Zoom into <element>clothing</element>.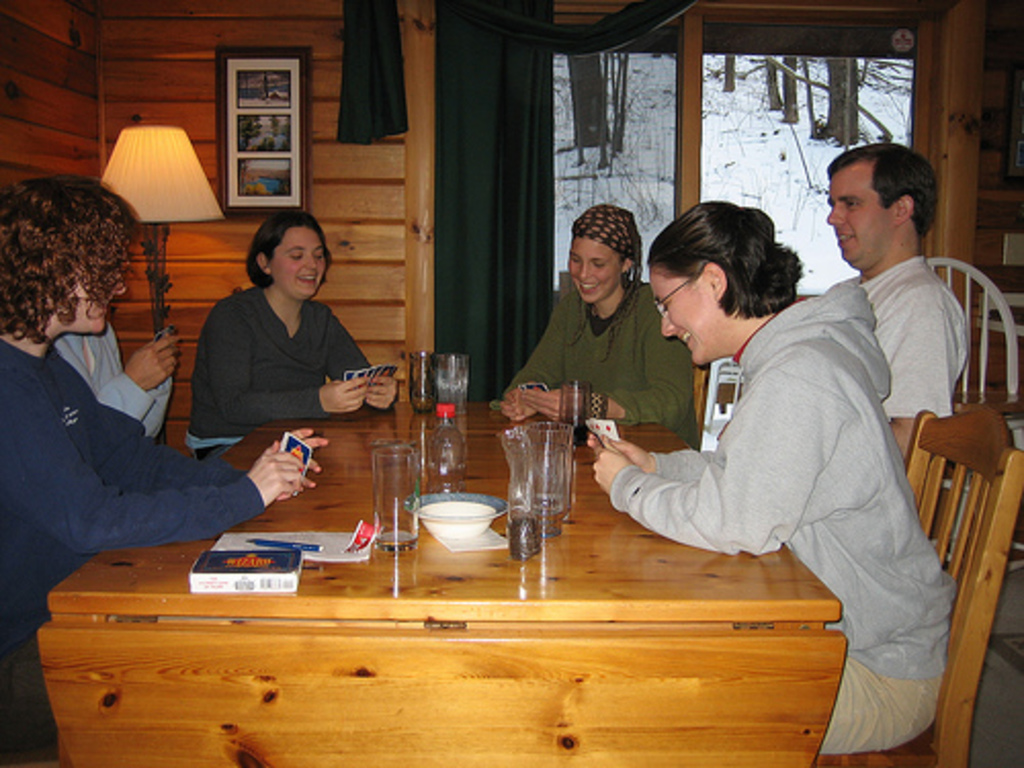
Zoom target: box(0, 336, 266, 766).
